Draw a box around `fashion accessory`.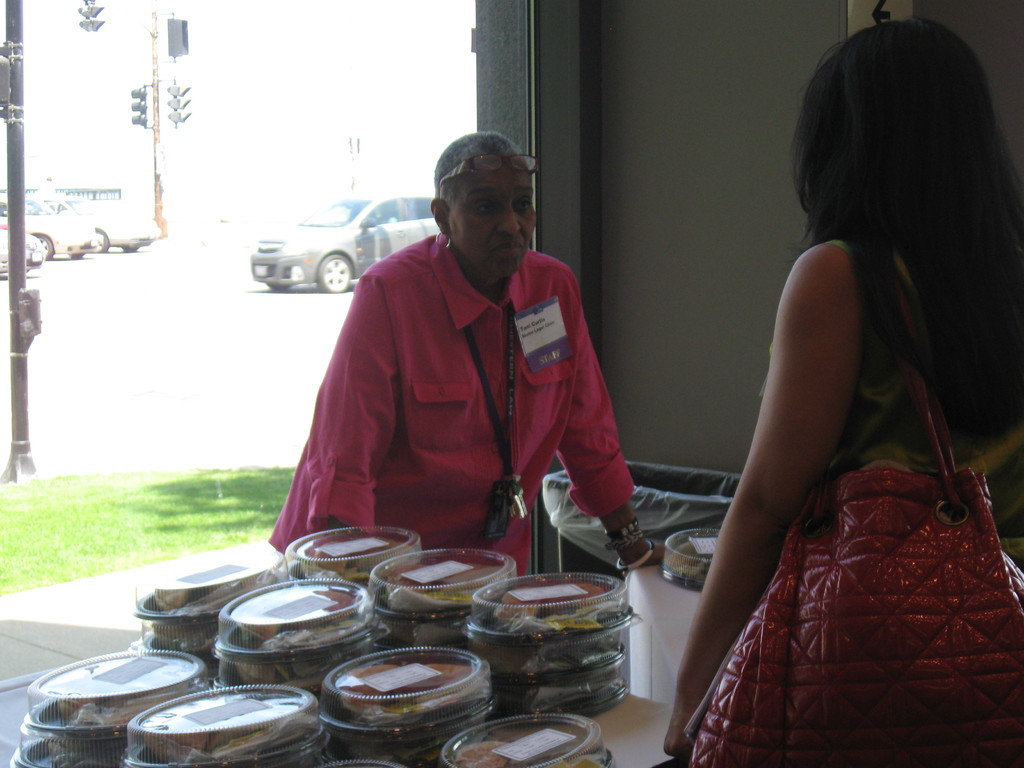
605,530,643,552.
